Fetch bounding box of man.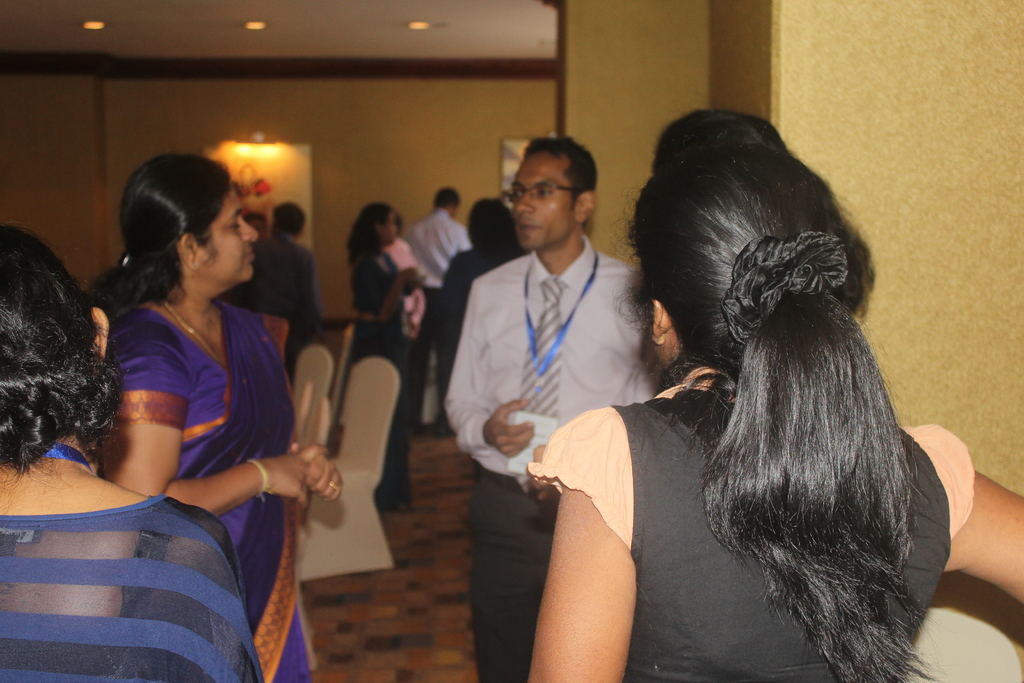
Bbox: crop(431, 136, 684, 627).
